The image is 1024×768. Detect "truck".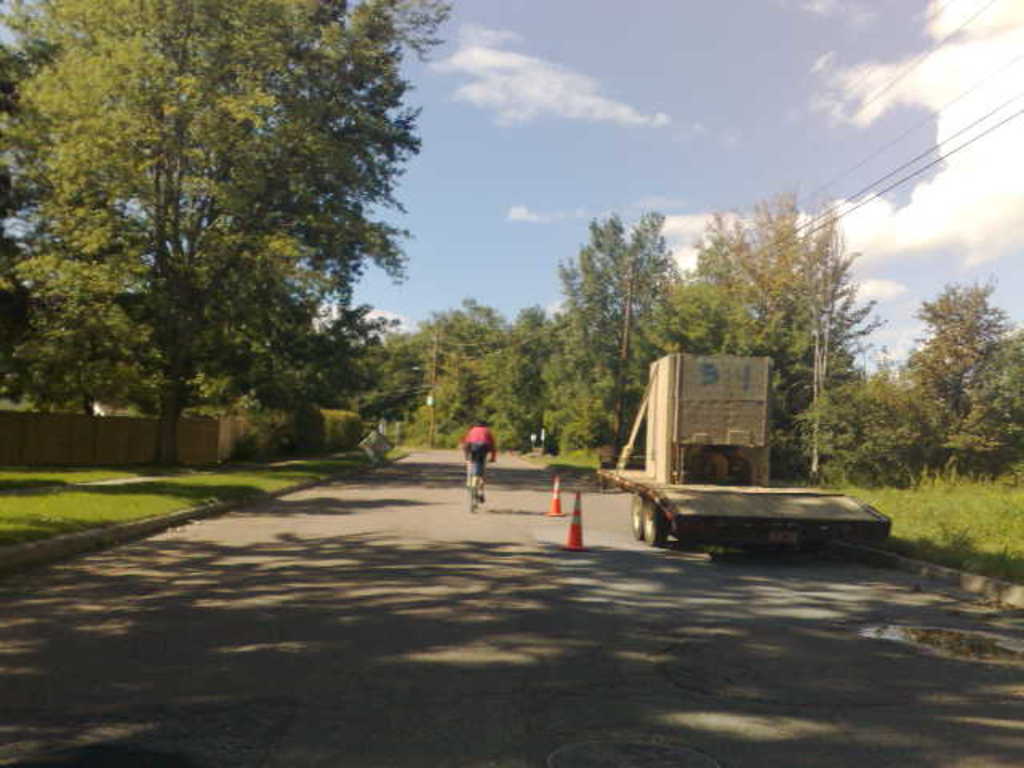
Detection: left=610, top=400, right=904, bottom=579.
